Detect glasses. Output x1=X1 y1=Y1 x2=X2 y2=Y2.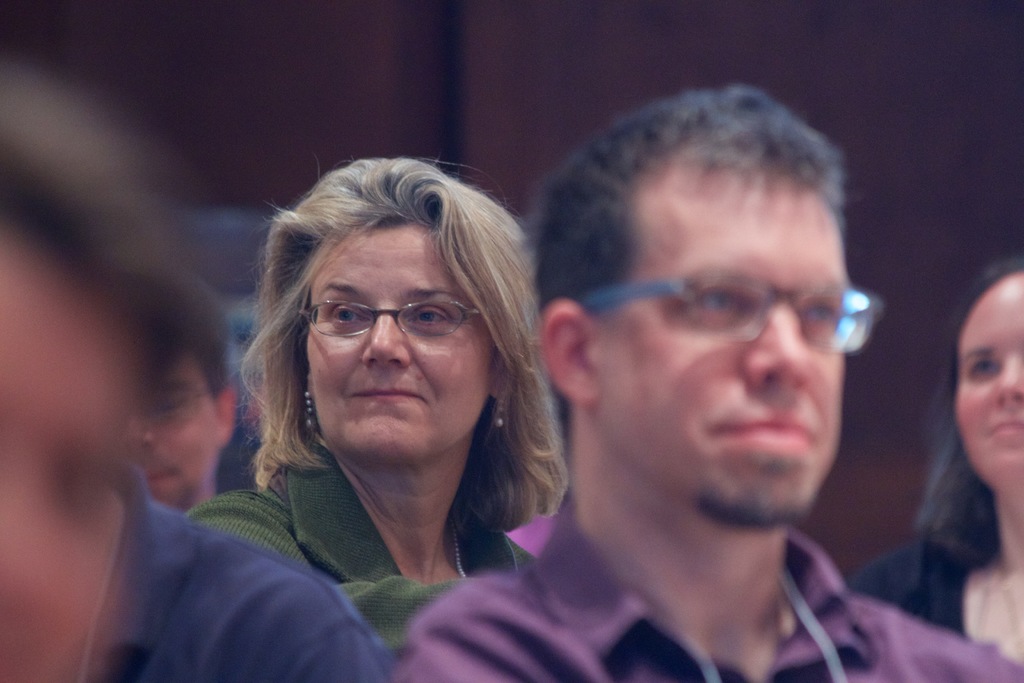
x1=583 y1=261 x2=868 y2=354.
